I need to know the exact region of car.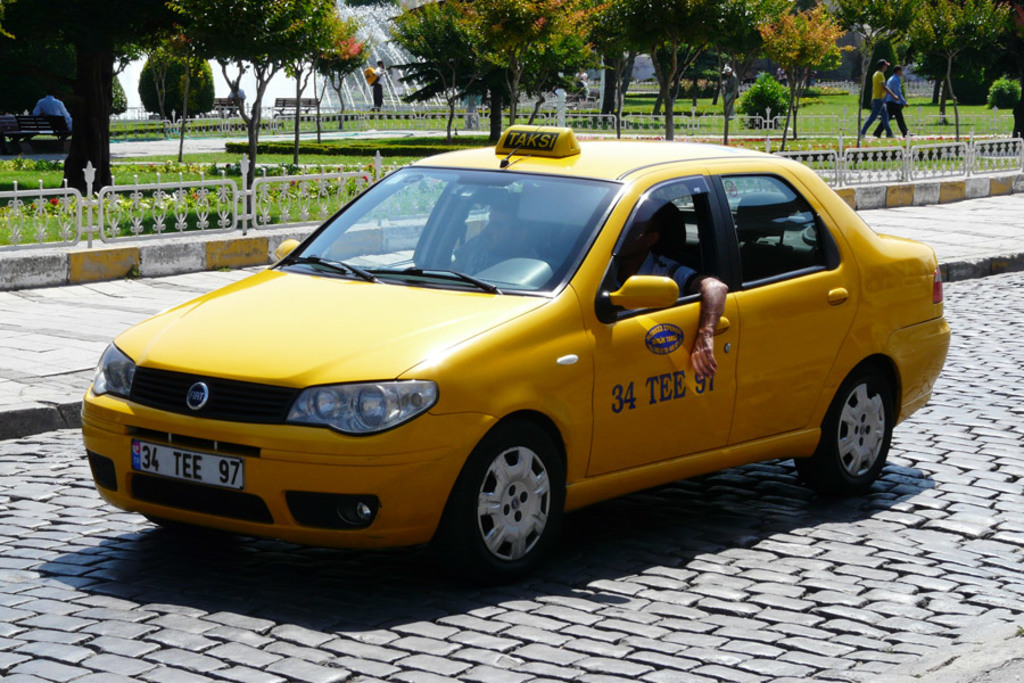
Region: {"left": 81, "top": 73, "right": 956, "bottom": 589}.
